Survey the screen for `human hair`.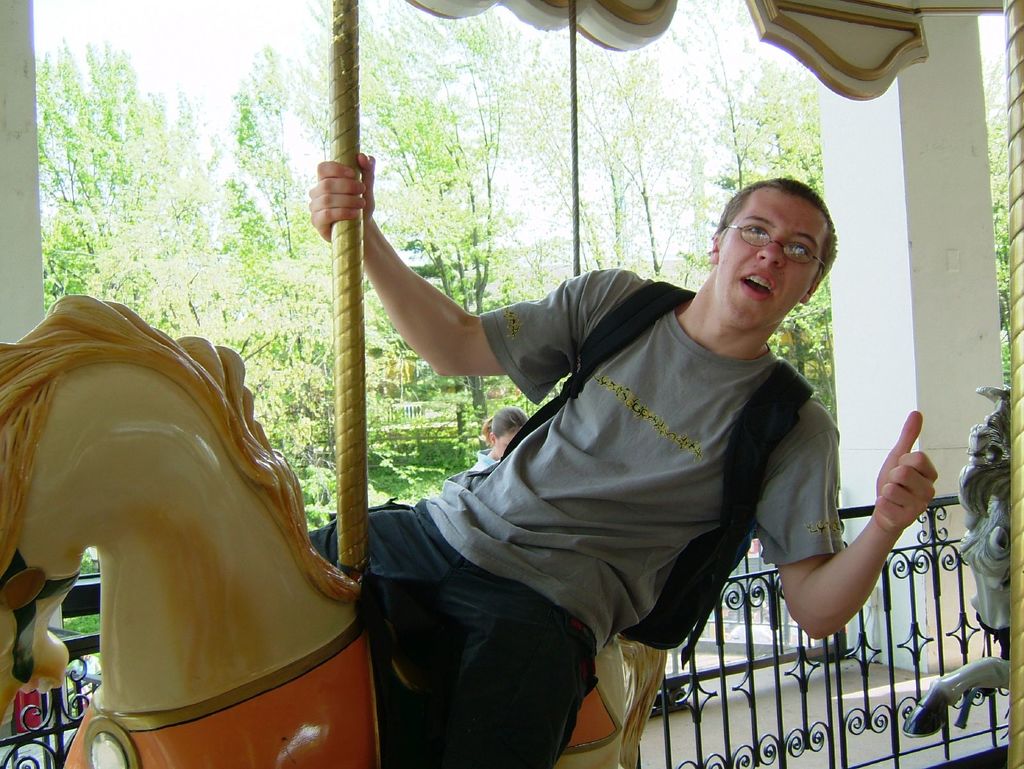
Survey found: (left=481, top=405, right=529, bottom=442).
